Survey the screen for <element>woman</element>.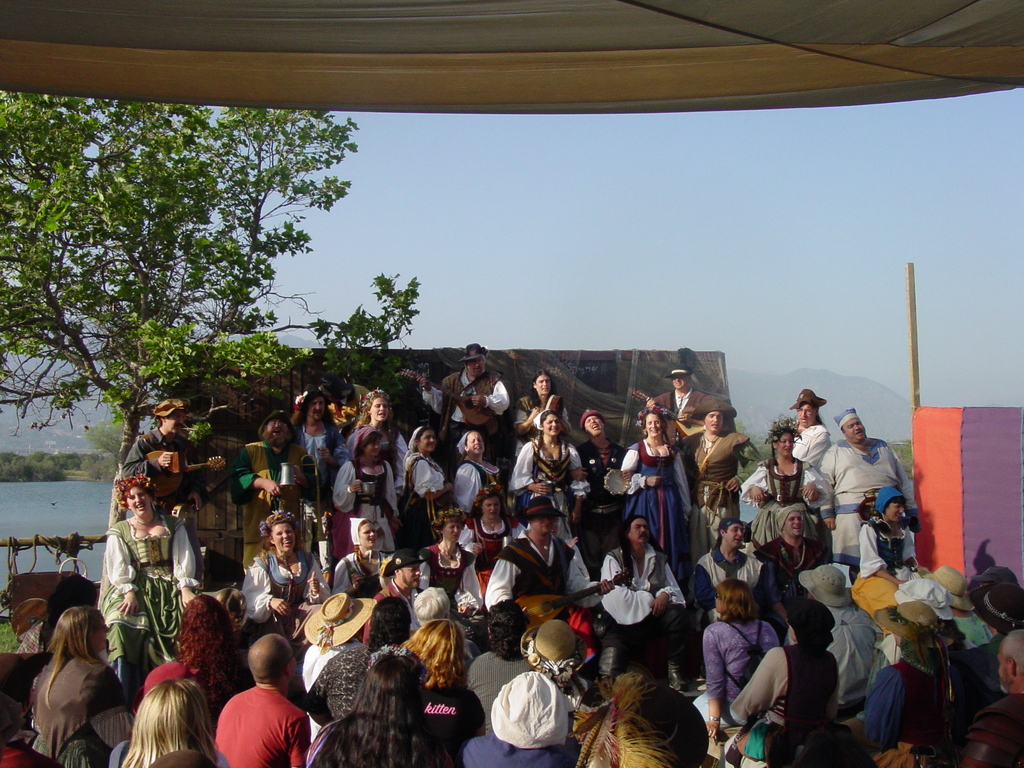
Survey found: (left=336, top=425, right=404, bottom=564).
